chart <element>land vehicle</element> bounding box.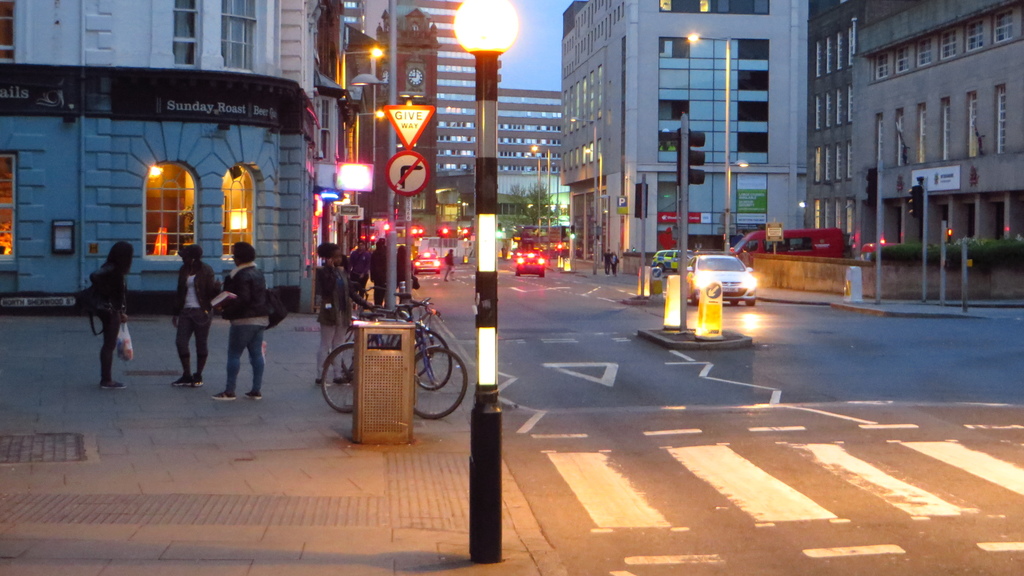
Charted: 514 246 547 279.
